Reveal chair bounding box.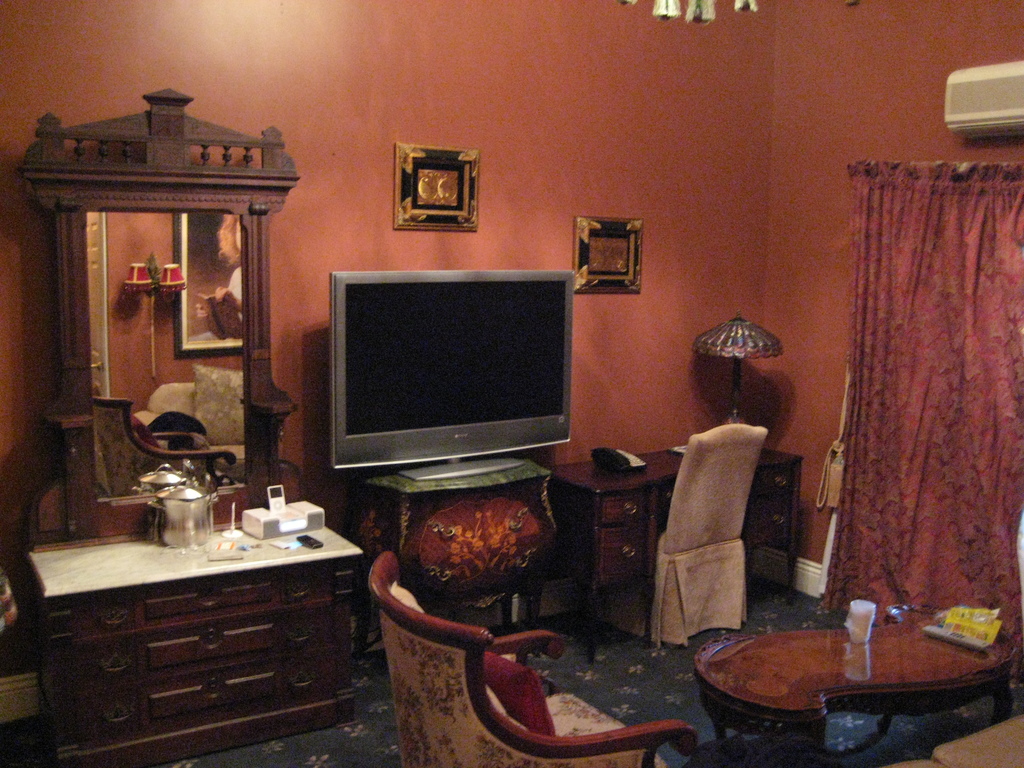
Revealed: detection(621, 418, 776, 670).
